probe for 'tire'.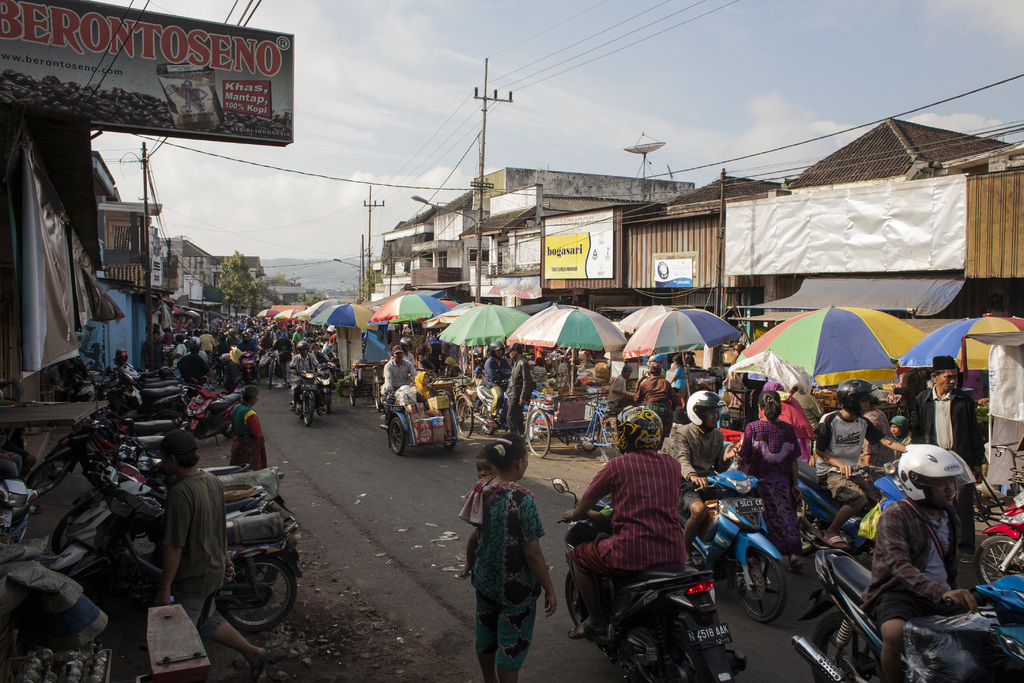
Probe result: [left=225, top=545, right=289, bottom=642].
